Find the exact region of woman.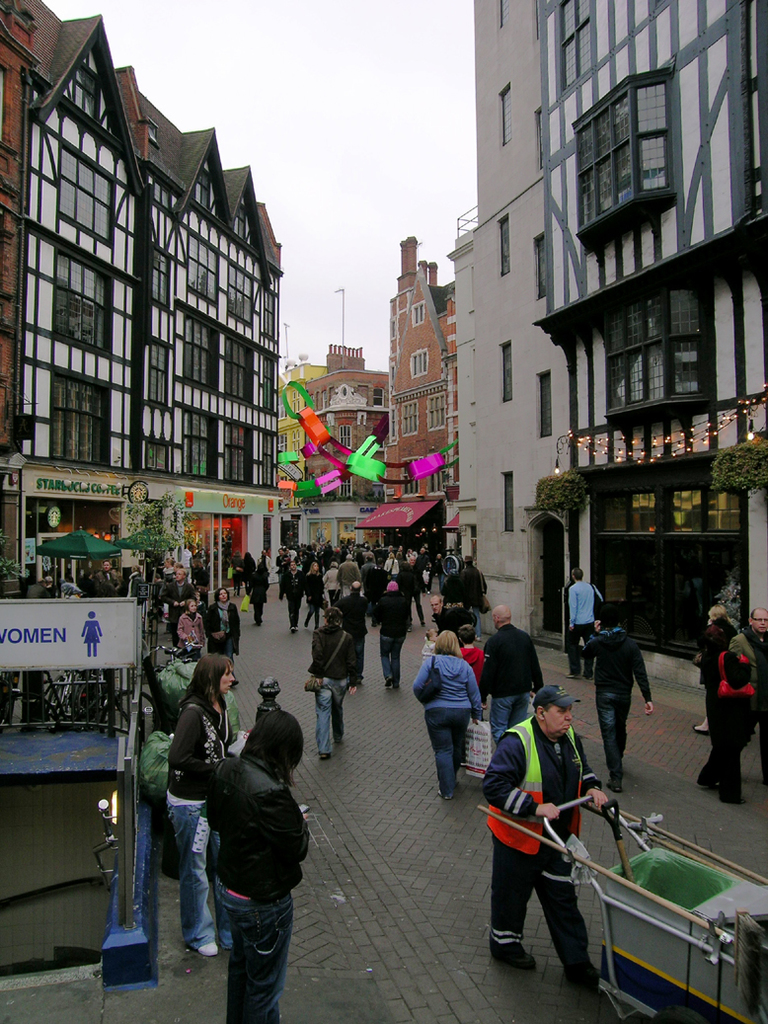
Exact region: Rect(205, 584, 239, 655).
